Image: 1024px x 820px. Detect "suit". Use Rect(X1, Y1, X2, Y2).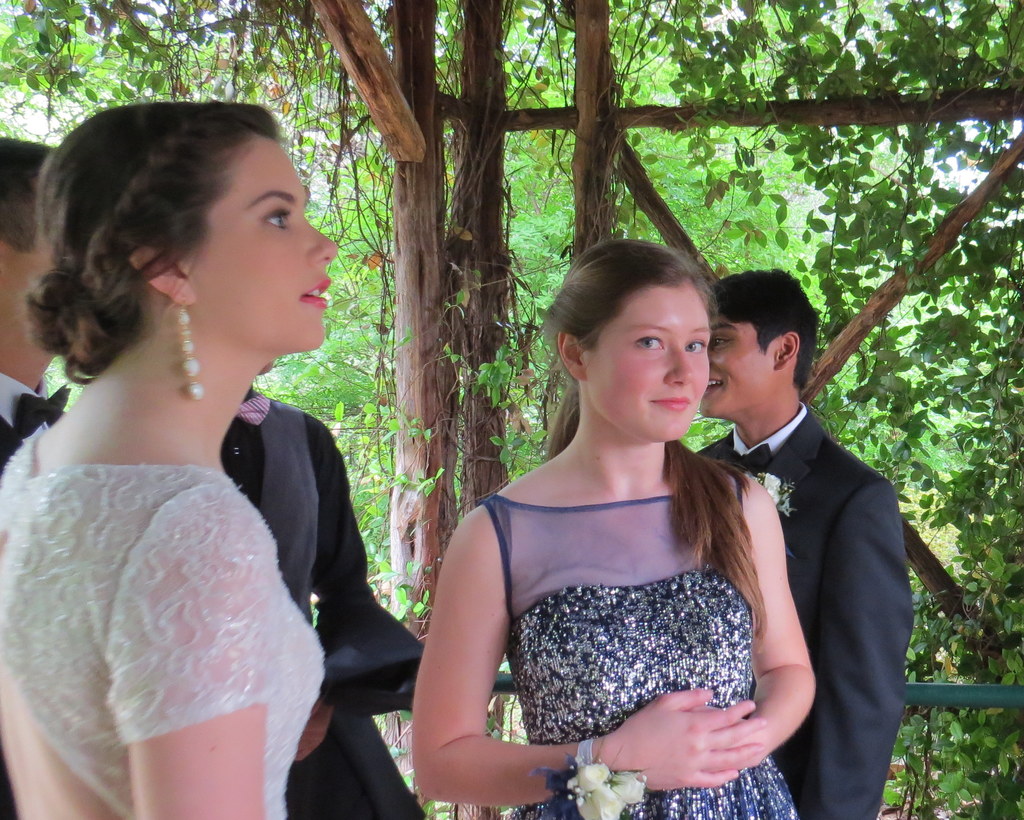
Rect(693, 410, 916, 819).
